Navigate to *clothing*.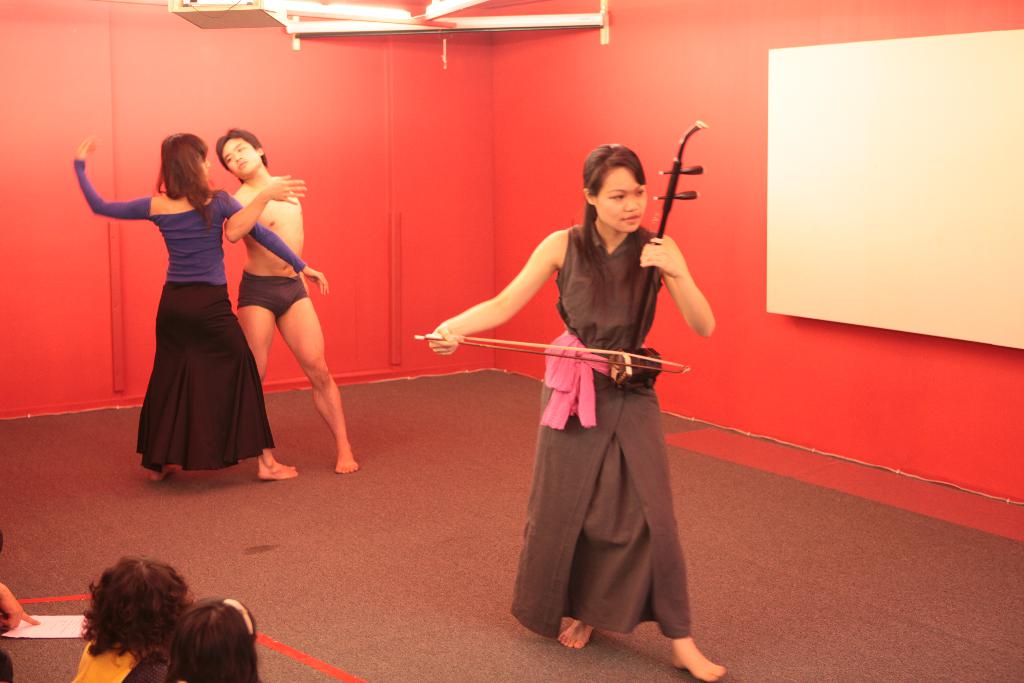
Navigation target: locate(477, 174, 710, 634).
